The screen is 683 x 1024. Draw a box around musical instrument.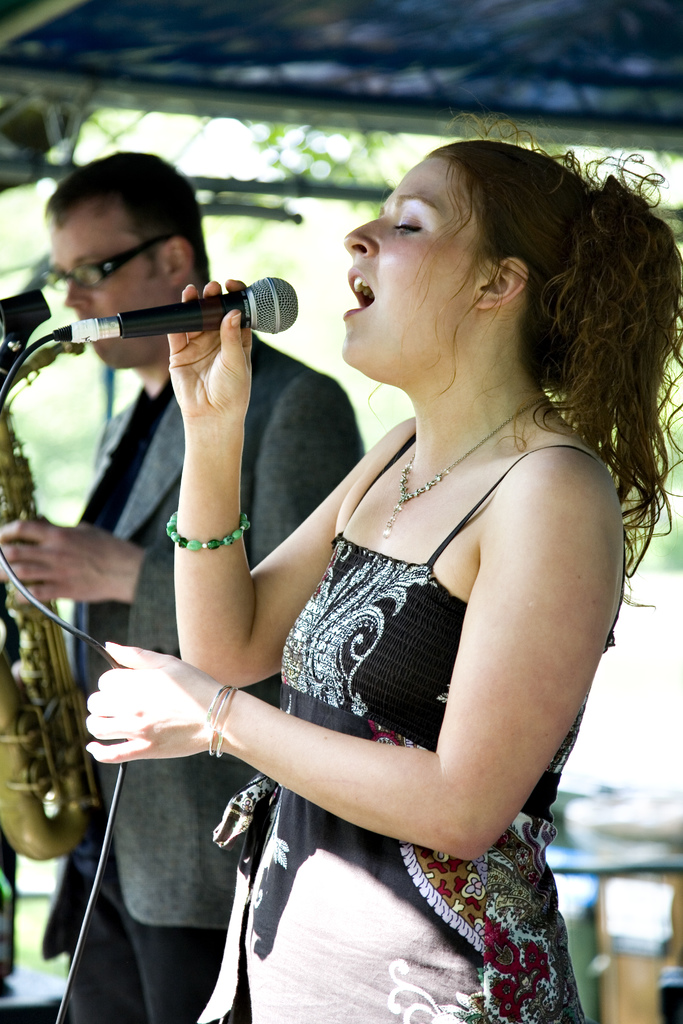
(x1=0, y1=337, x2=92, y2=865).
